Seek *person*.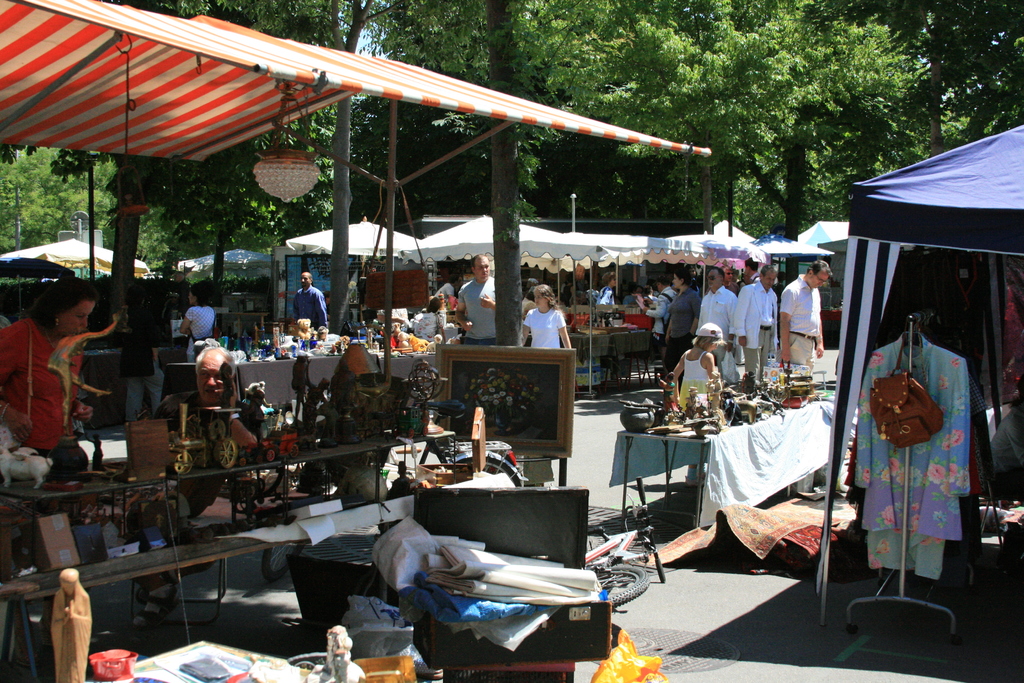
x1=0 y1=277 x2=111 y2=468.
